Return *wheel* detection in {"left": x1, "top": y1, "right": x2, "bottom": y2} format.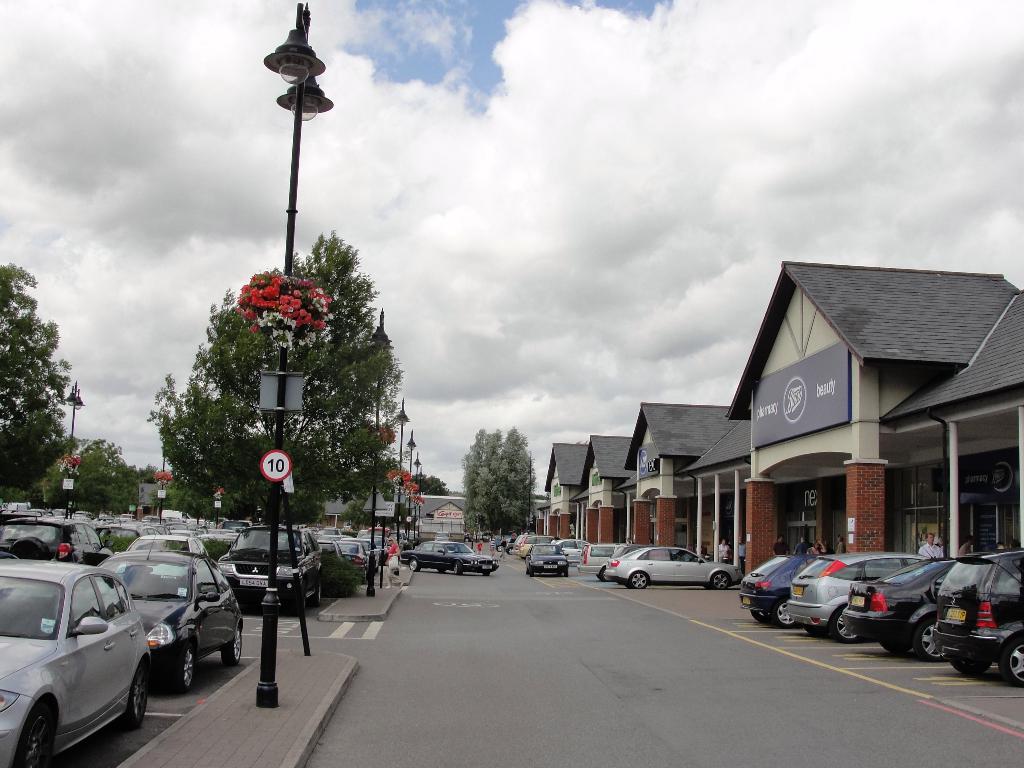
{"left": 8, "top": 536, "right": 47, "bottom": 561}.
